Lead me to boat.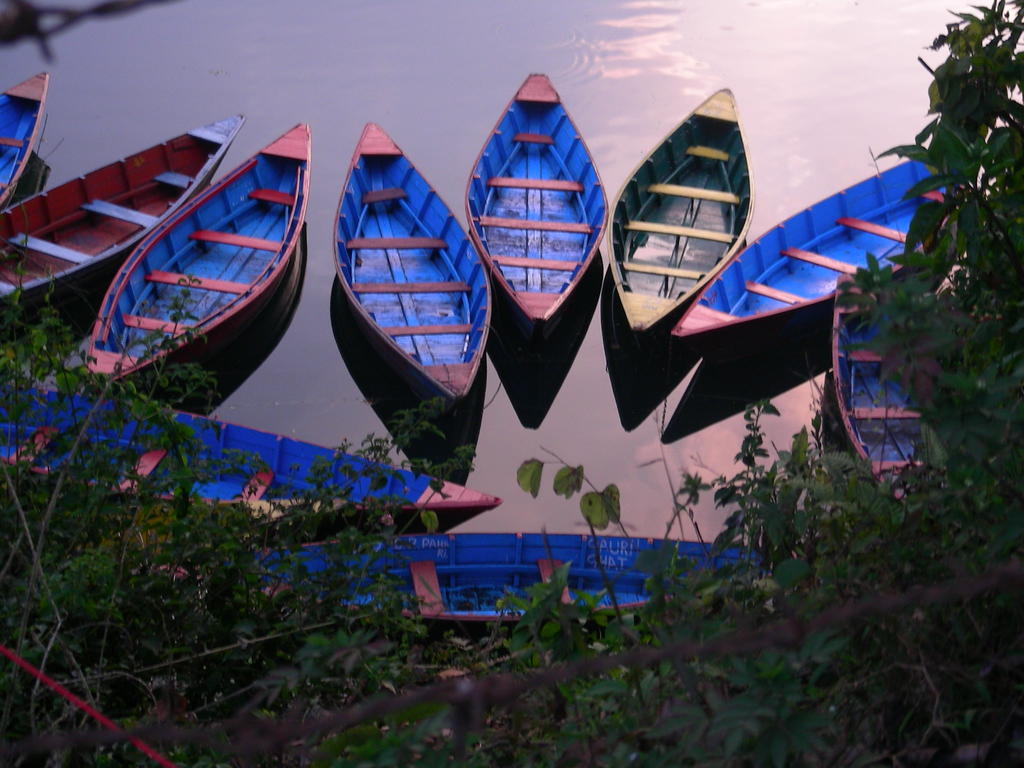
Lead to <bbox>666, 158, 948, 346</bbox>.
